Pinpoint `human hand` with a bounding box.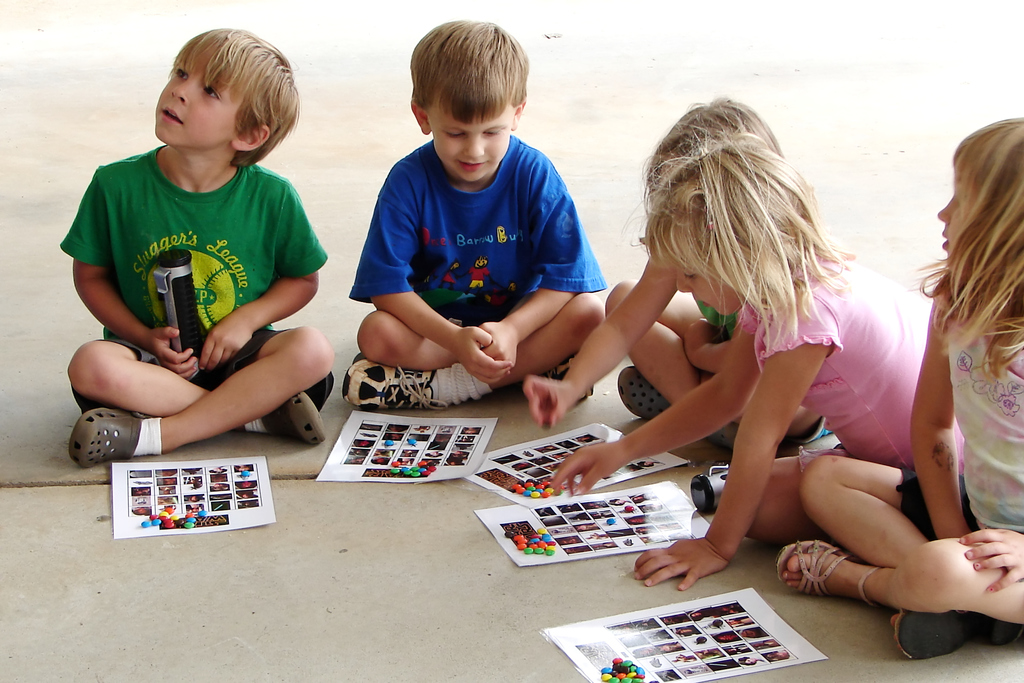
{"x1": 196, "y1": 310, "x2": 255, "y2": 373}.
